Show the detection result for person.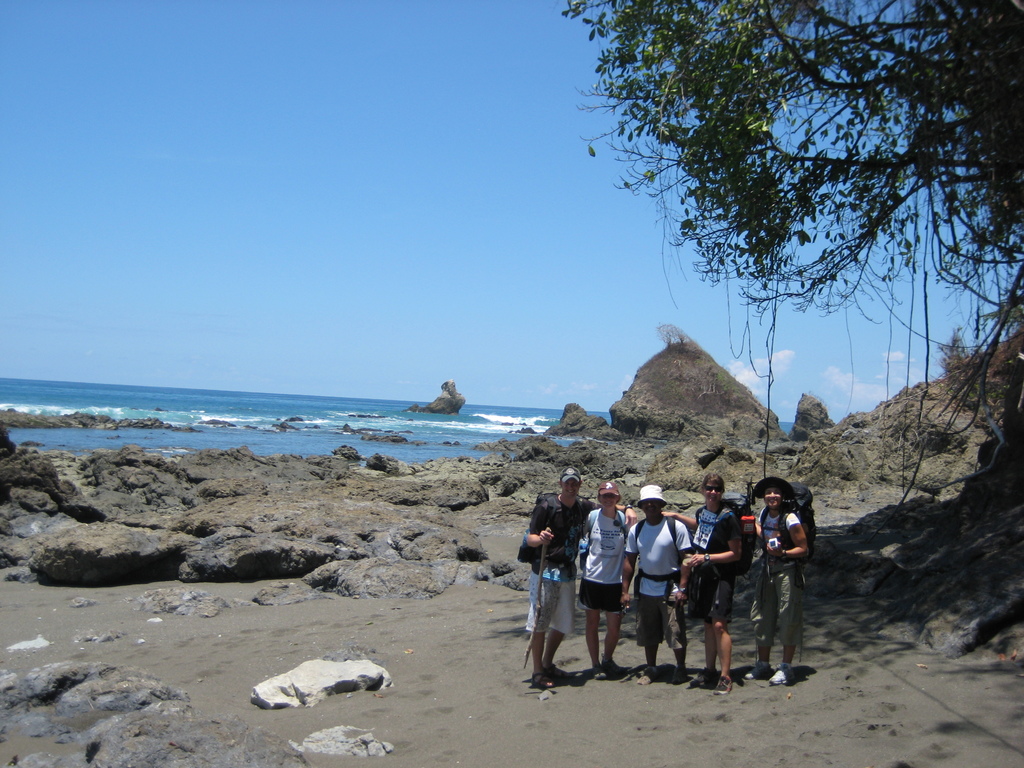
<bbox>748, 489, 812, 687</bbox>.
